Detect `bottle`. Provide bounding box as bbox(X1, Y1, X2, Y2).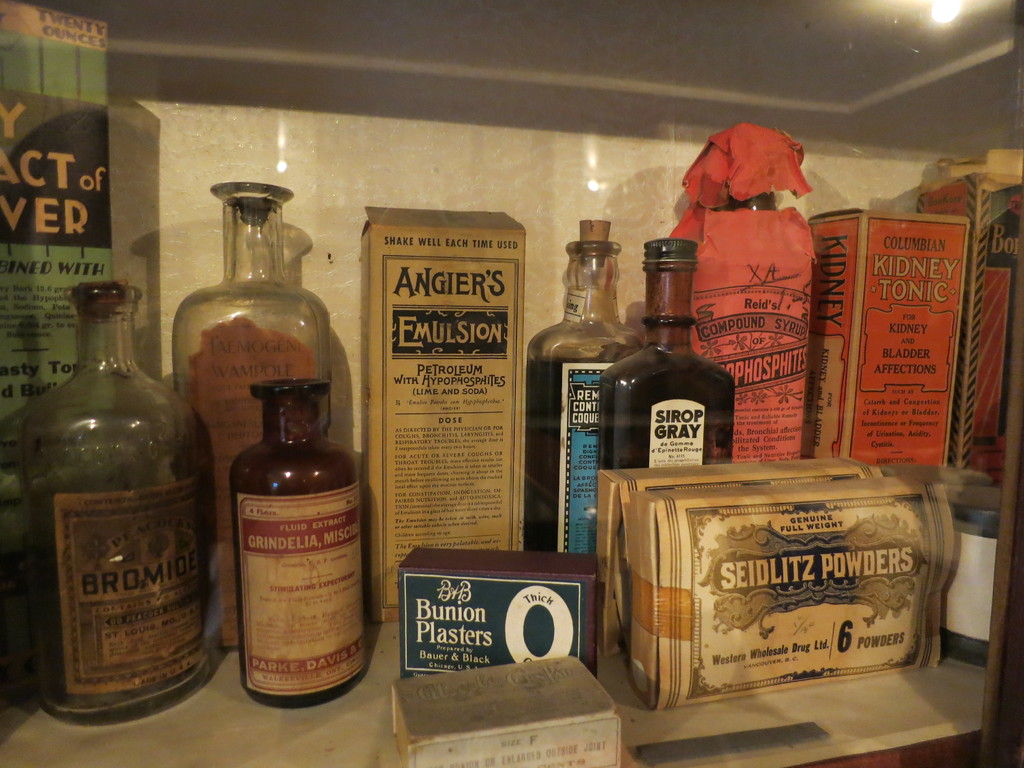
bbox(168, 173, 332, 655).
